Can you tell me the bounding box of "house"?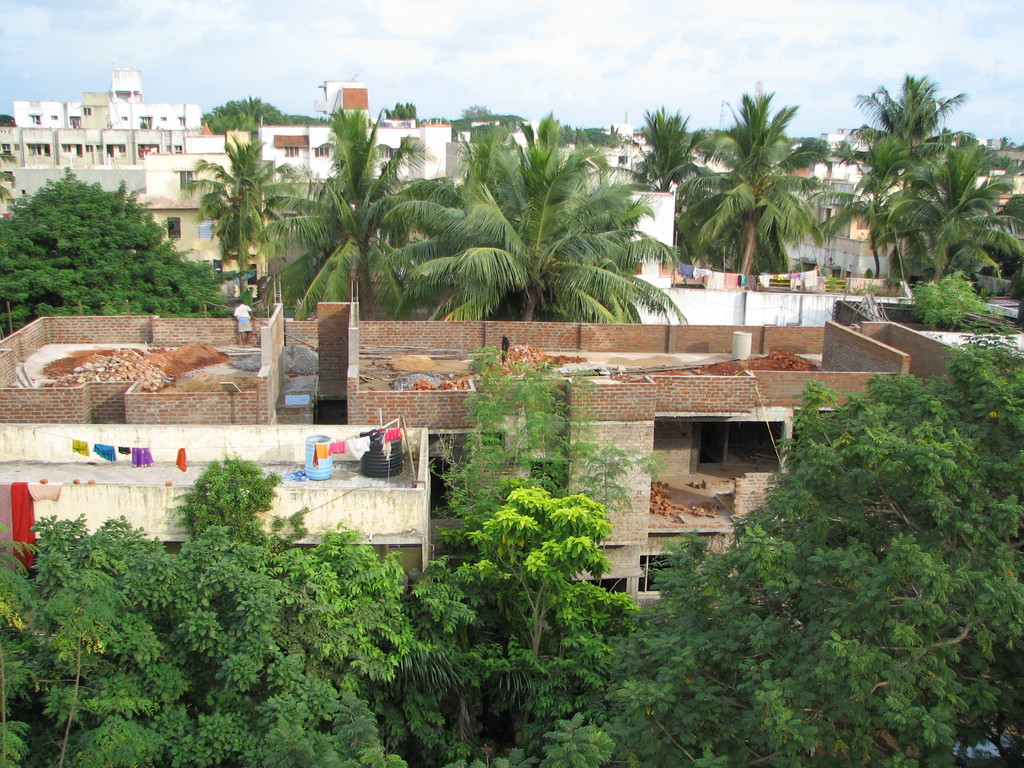
579,118,652,183.
